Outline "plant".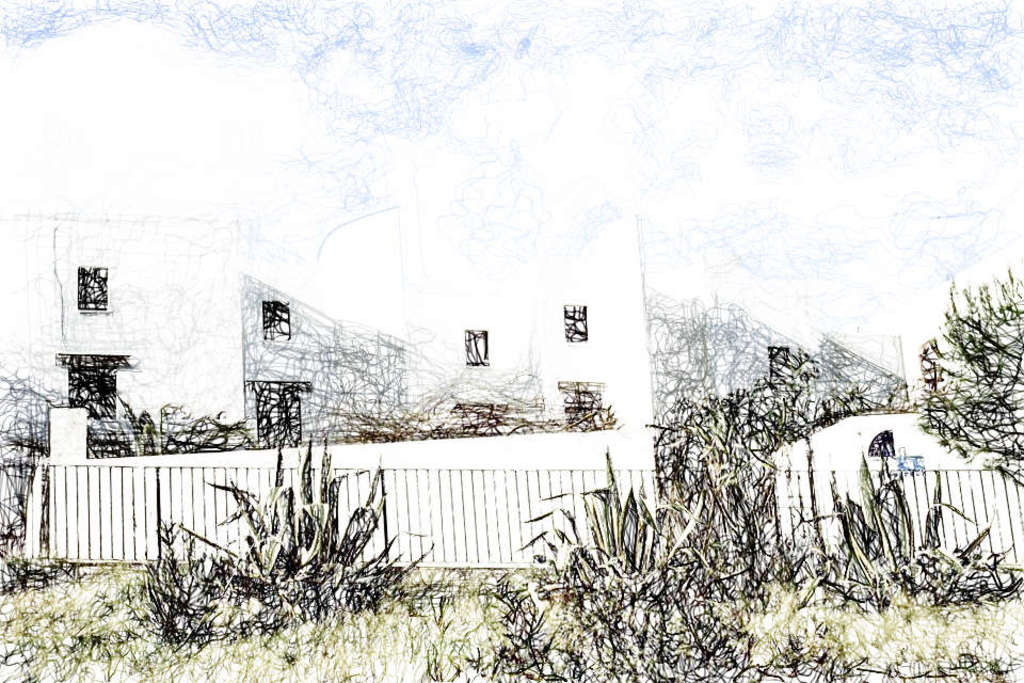
Outline: <bbox>107, 576, 578, 682</bbox>.
